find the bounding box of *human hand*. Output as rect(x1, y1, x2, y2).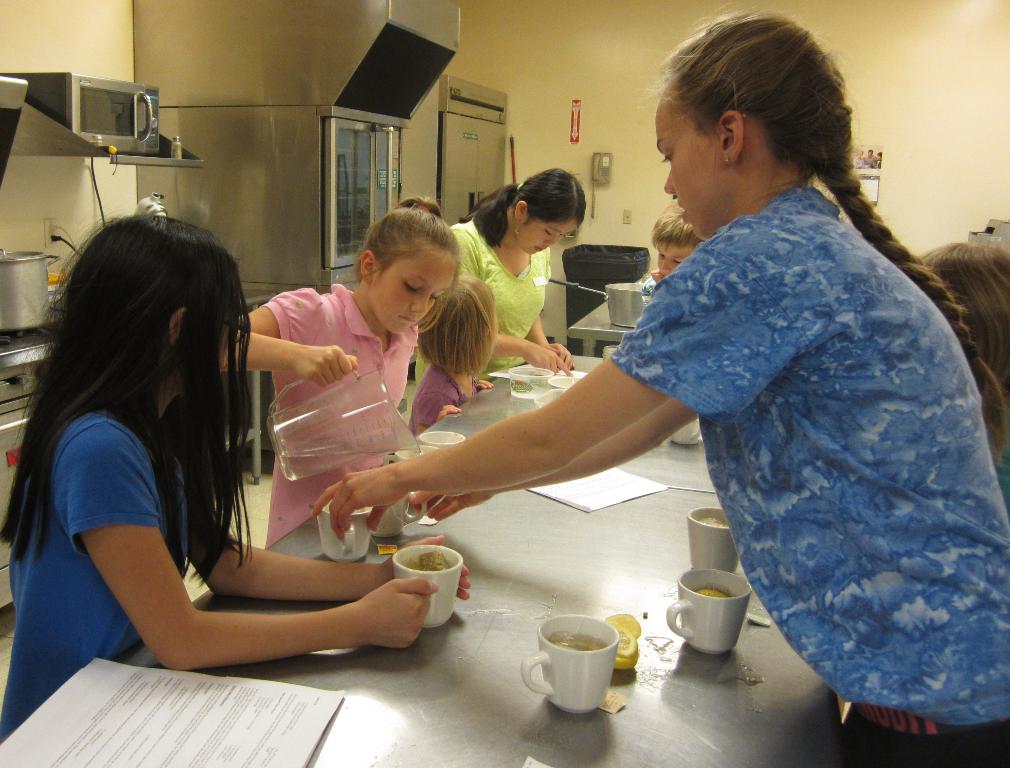
rect(437, 402, 463, 421).
